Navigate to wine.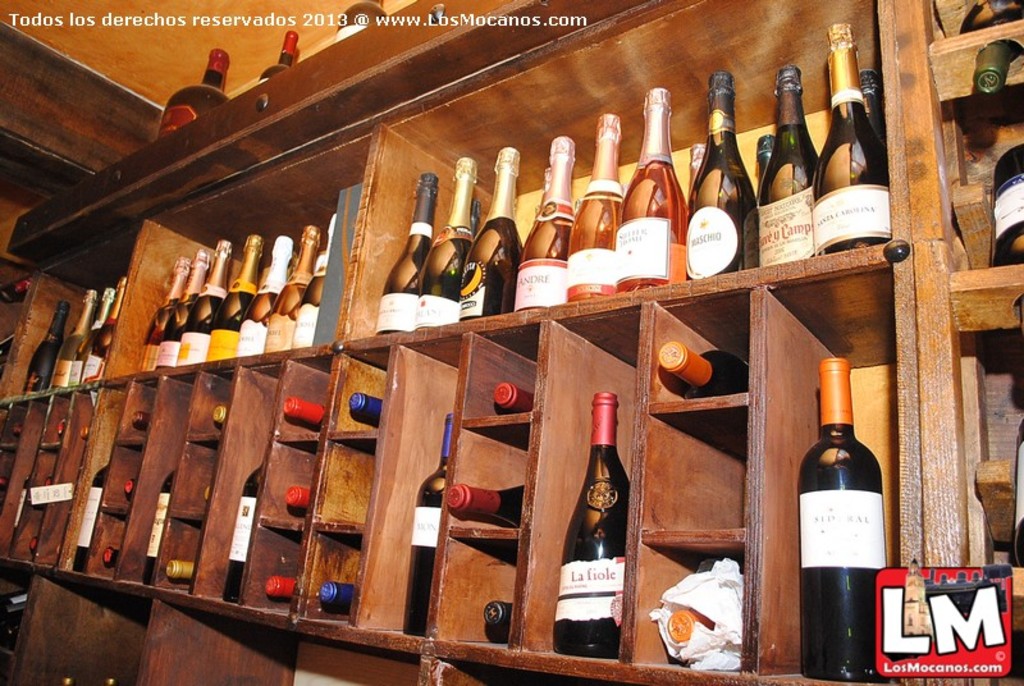
Navigation target: <box>221,452,268,603</box>.
